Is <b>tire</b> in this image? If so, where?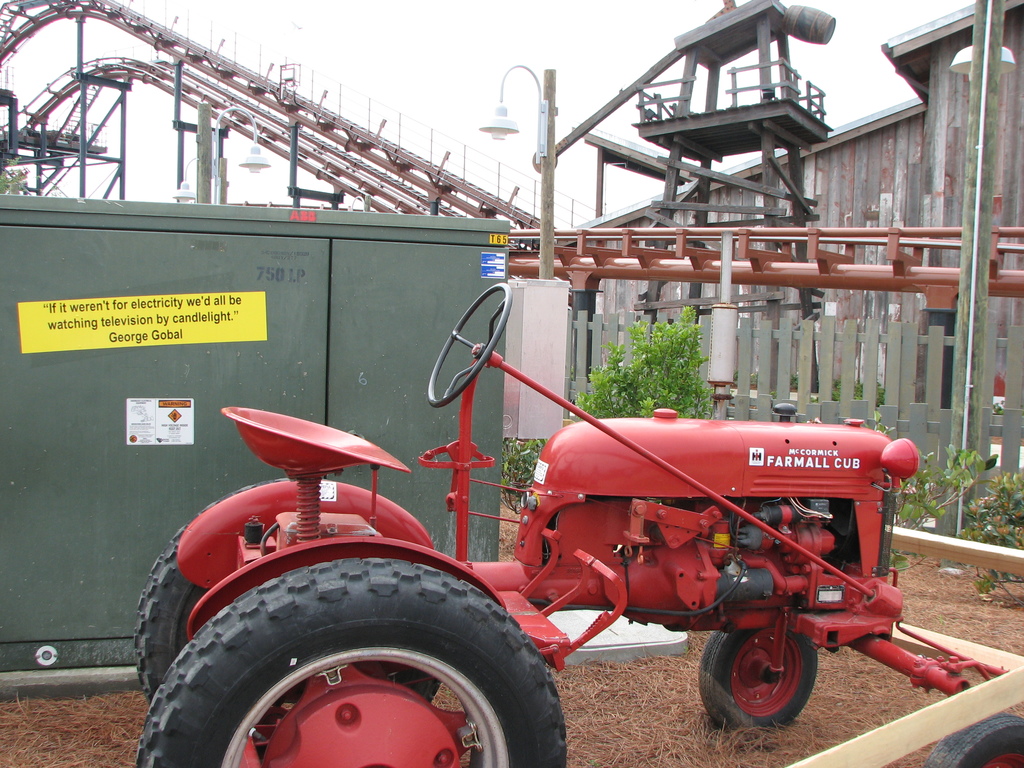
Yes, at x1=135 y1=477 x2=435 y2=707.
